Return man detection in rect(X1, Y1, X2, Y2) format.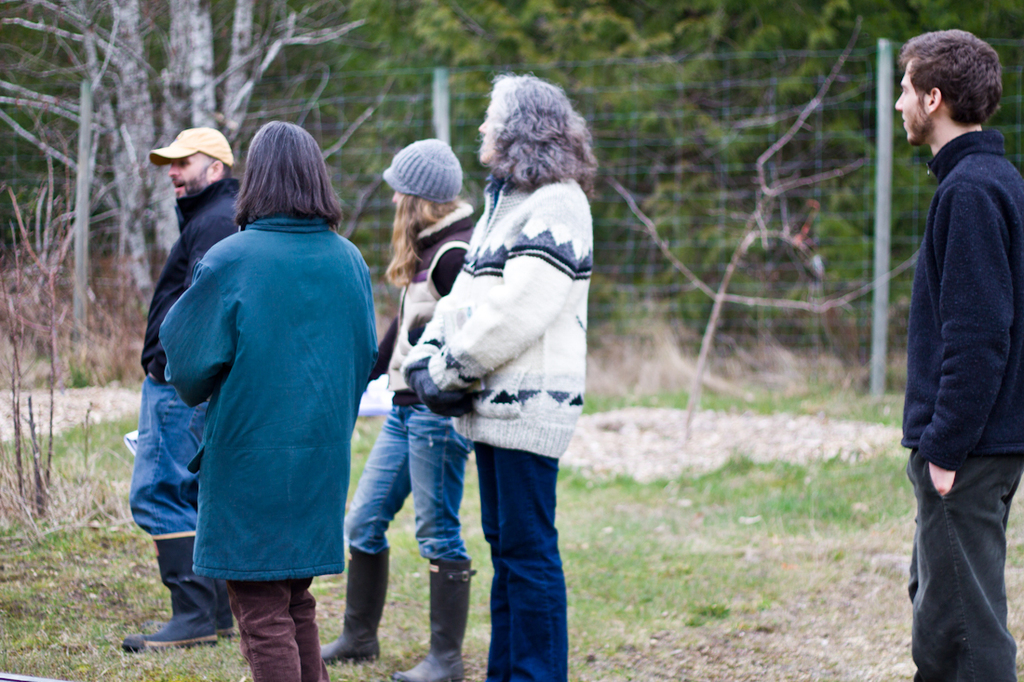
rect(119, 123, 244, 658).
